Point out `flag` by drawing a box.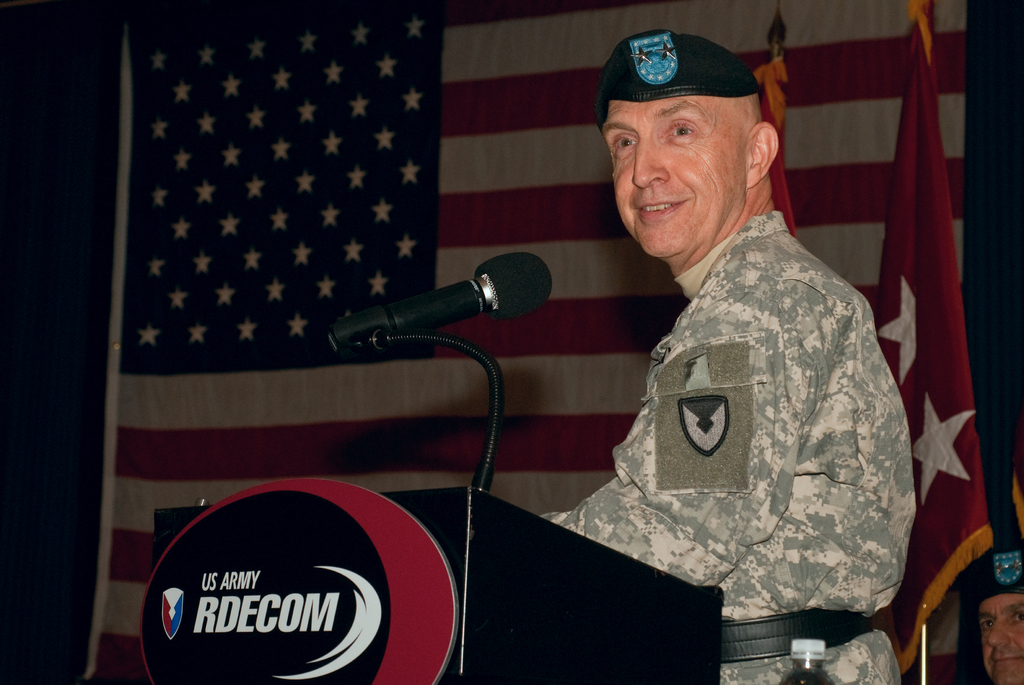
{"left": 95, "top": 0, "right": 963, "bottom": 684}.
